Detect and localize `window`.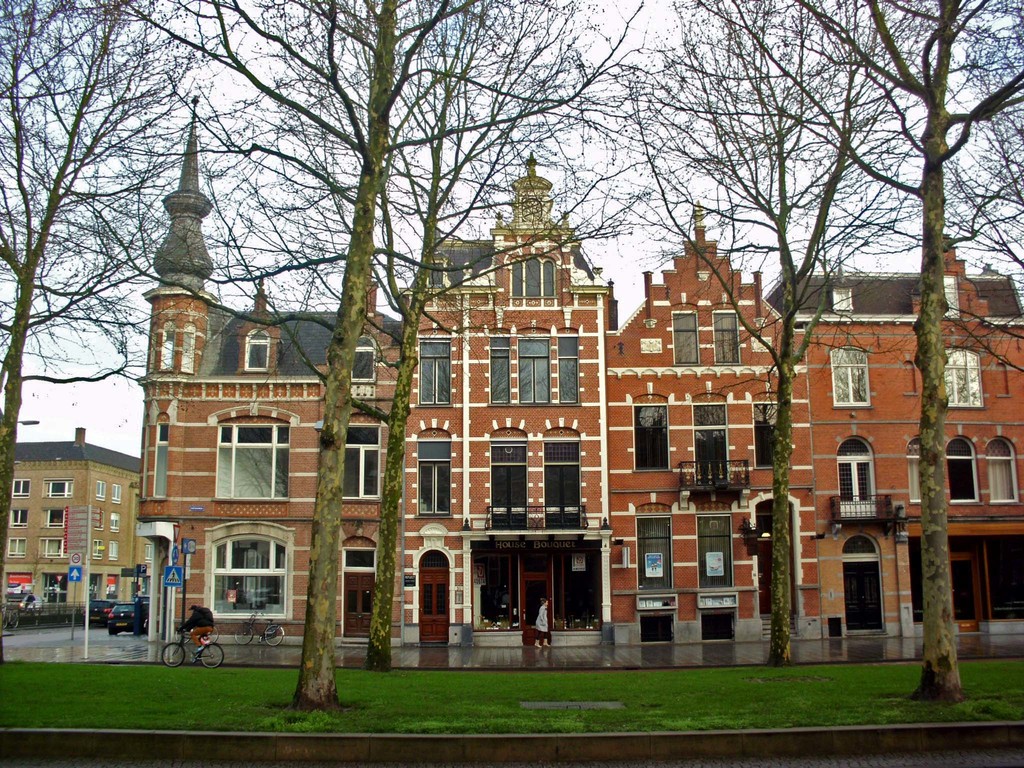
Localized at 634, 404, 673, 474.
